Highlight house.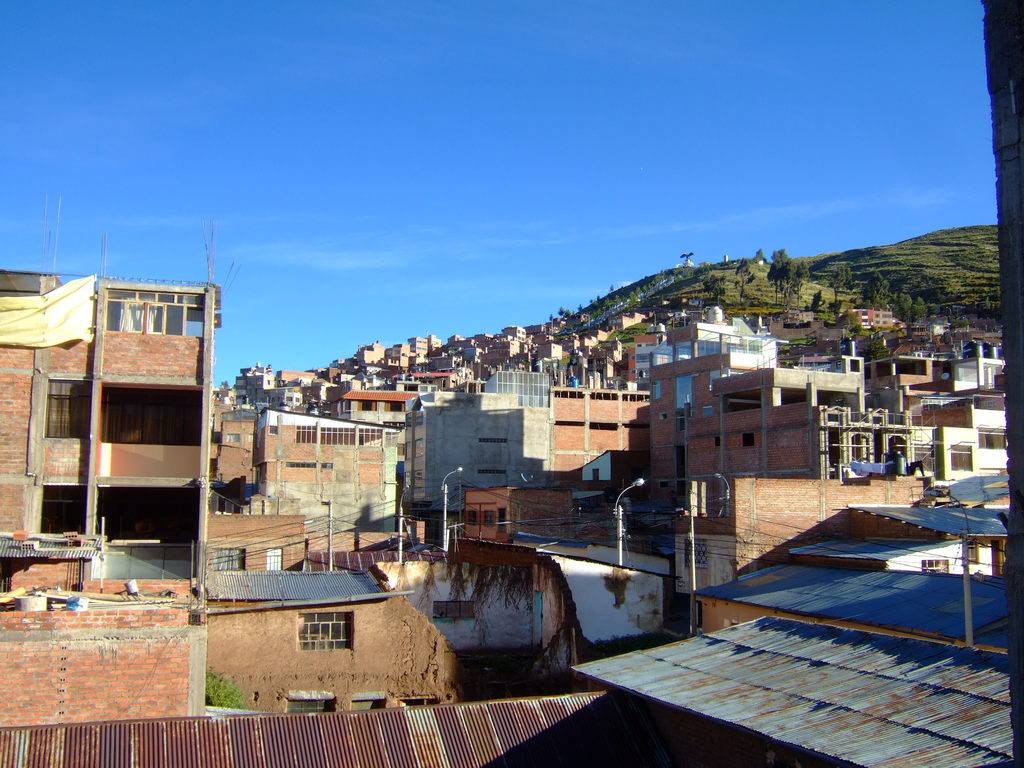
Highlighted region: BBox(552, 316, 570, 332).
